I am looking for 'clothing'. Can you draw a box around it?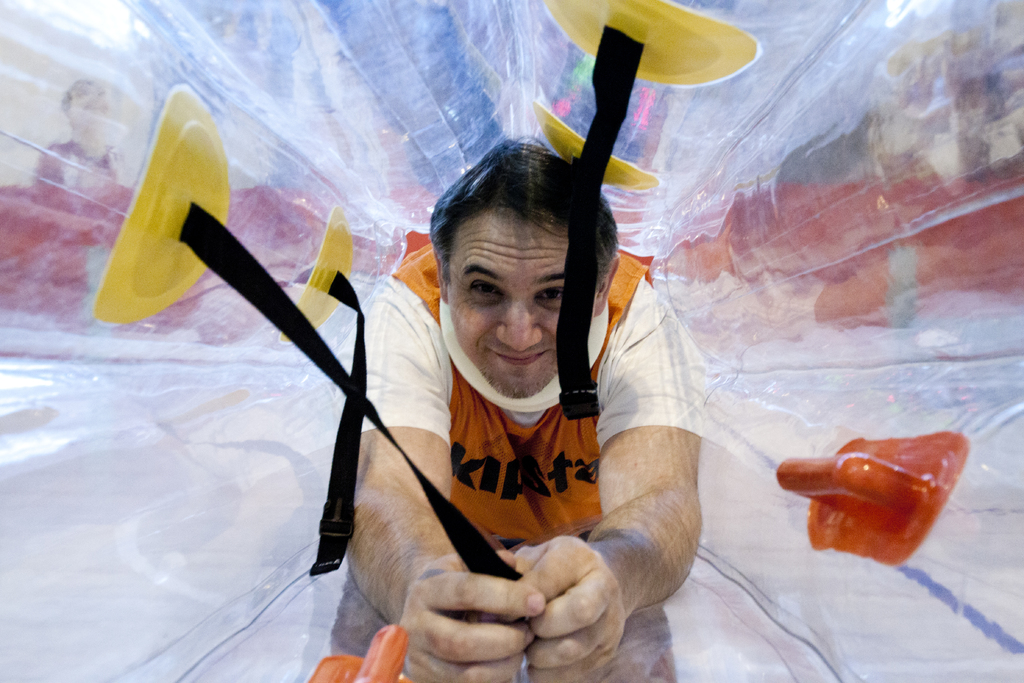
Sure, the bounding box is [329,240,710,558].
